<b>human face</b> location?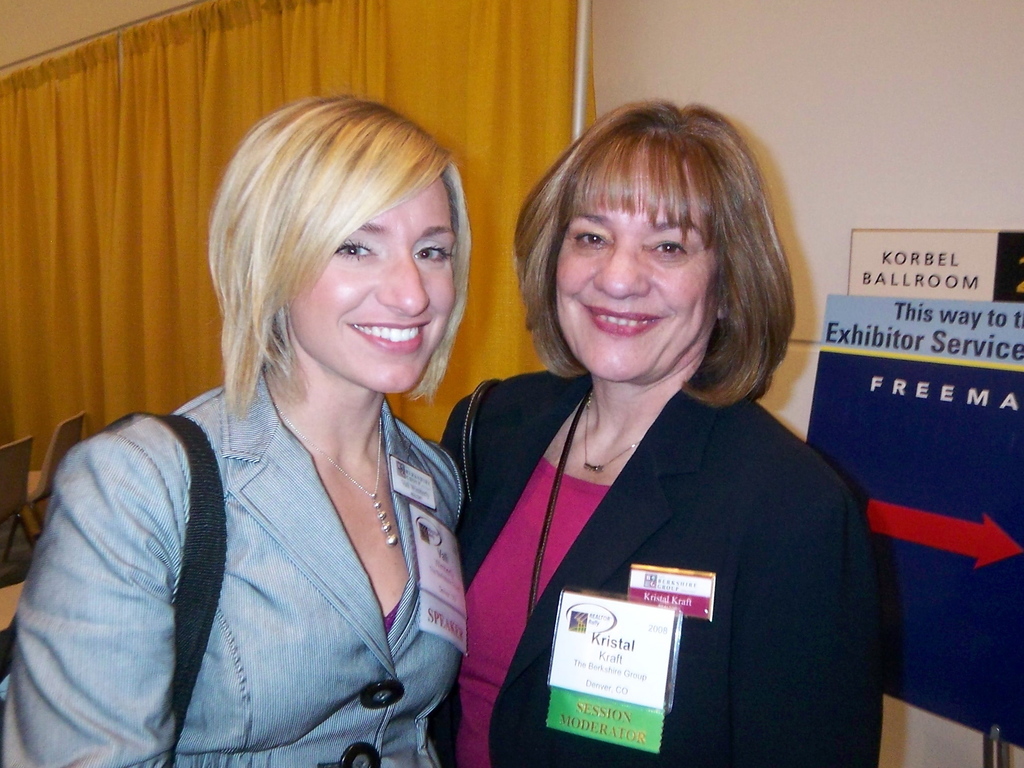
left=561, top=138, right=714, bottom=379
